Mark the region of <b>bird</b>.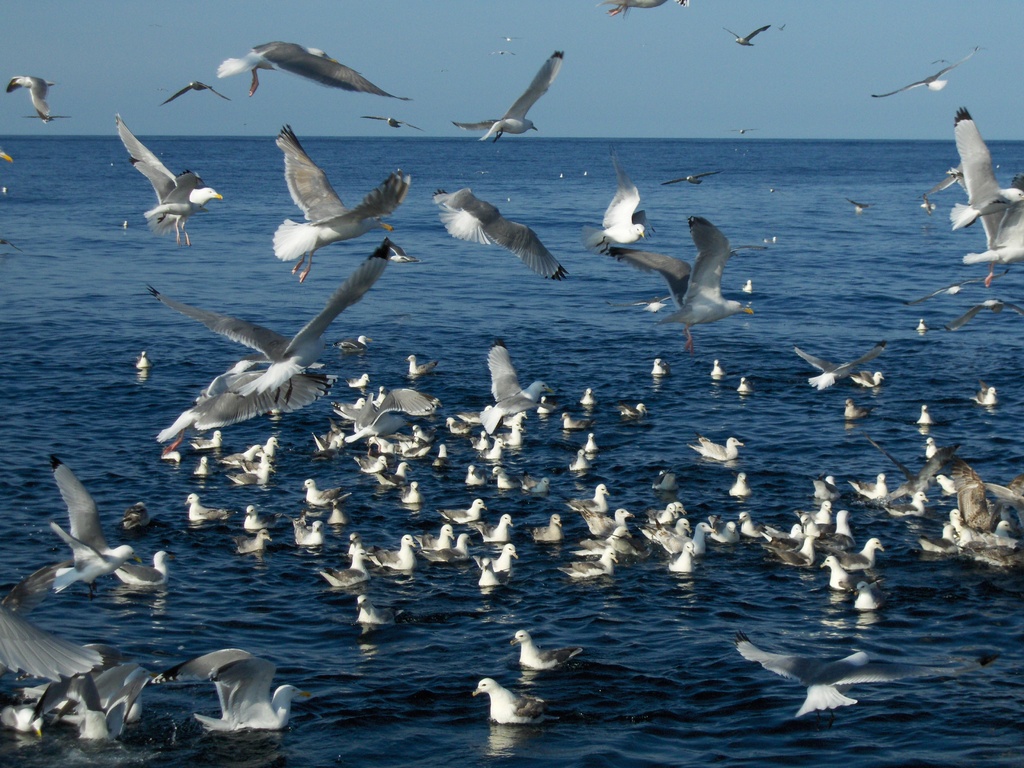
Region: x1=436, y1=444, x2=445, y2=458.
